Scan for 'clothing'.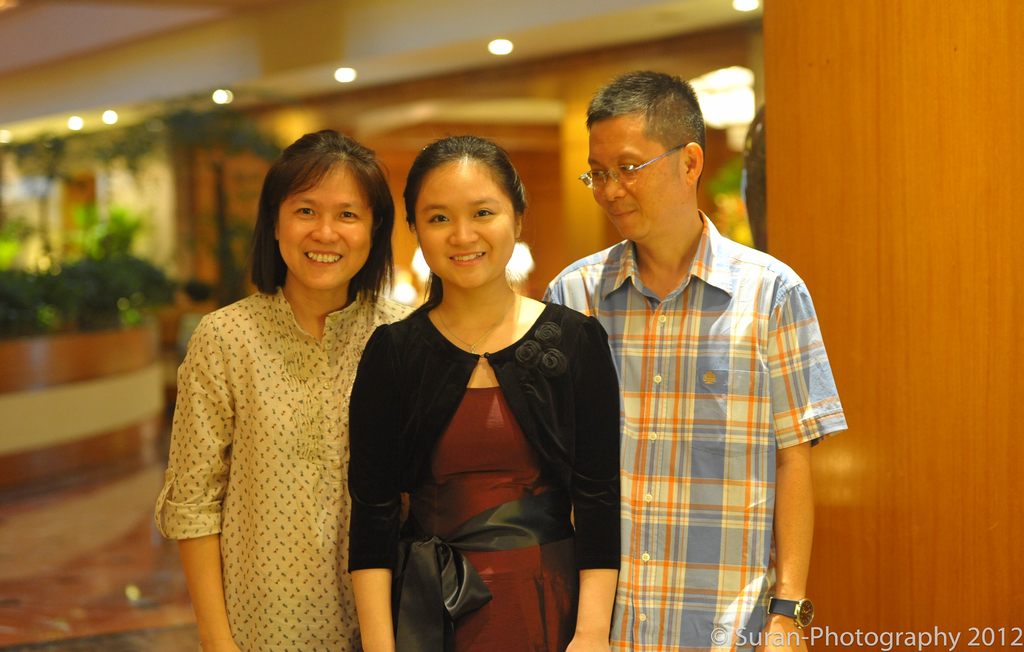
Scan result: 348/301/620/651.
